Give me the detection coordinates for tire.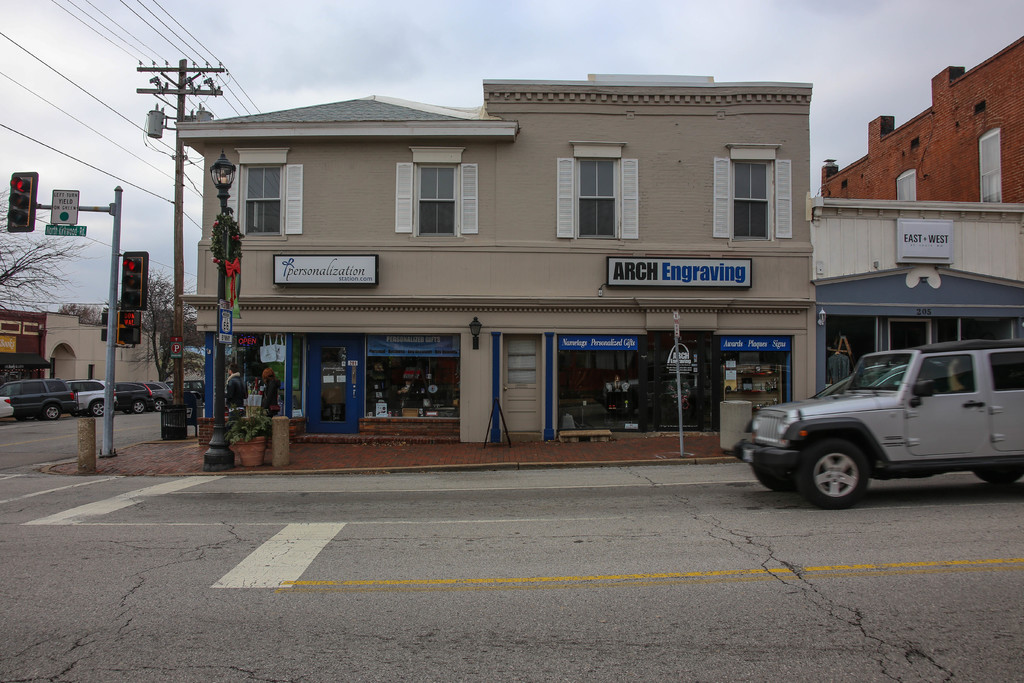
751/457/794/493.
